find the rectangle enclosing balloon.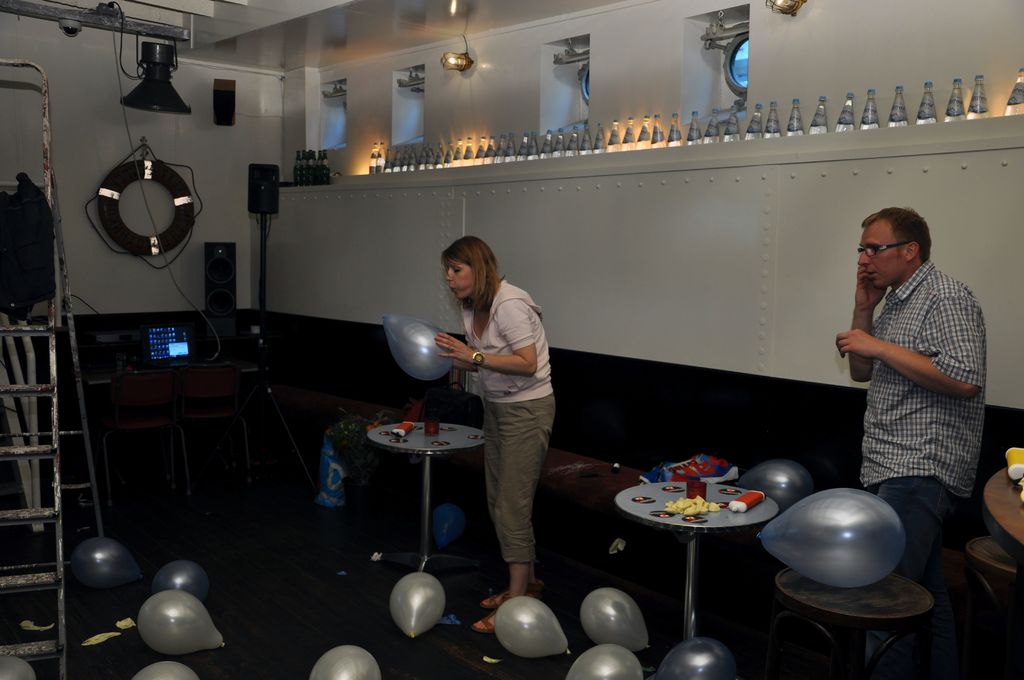
detection(380, 314, 456, 381).
